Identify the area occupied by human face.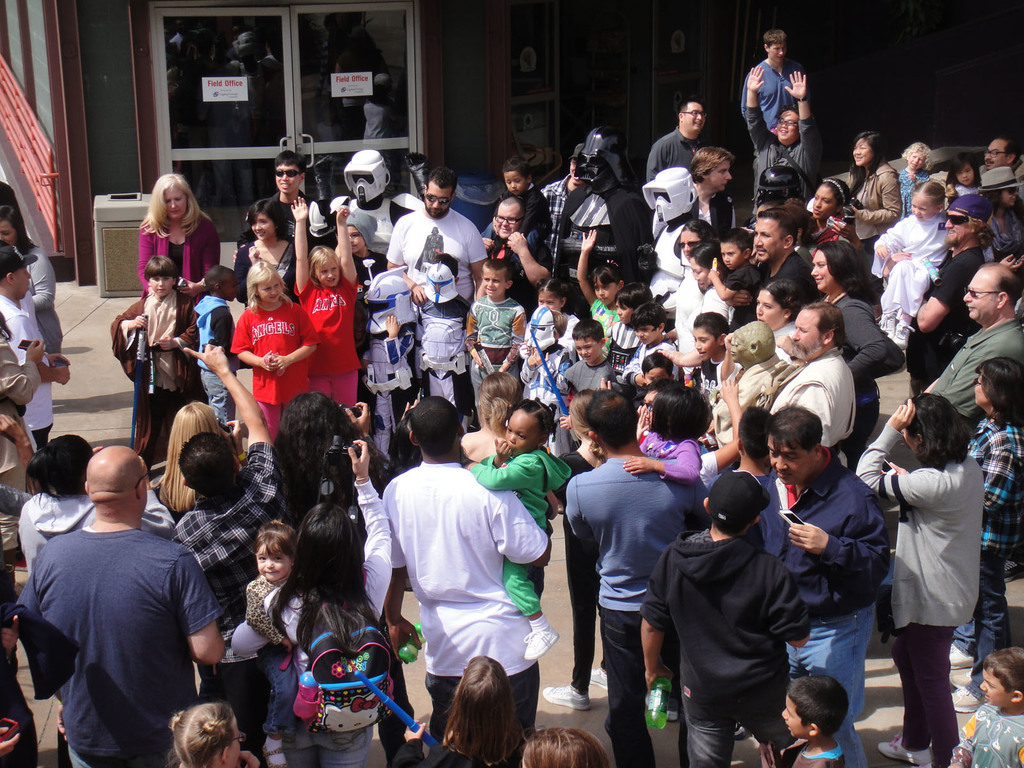
Area: 277,165,298,196.
